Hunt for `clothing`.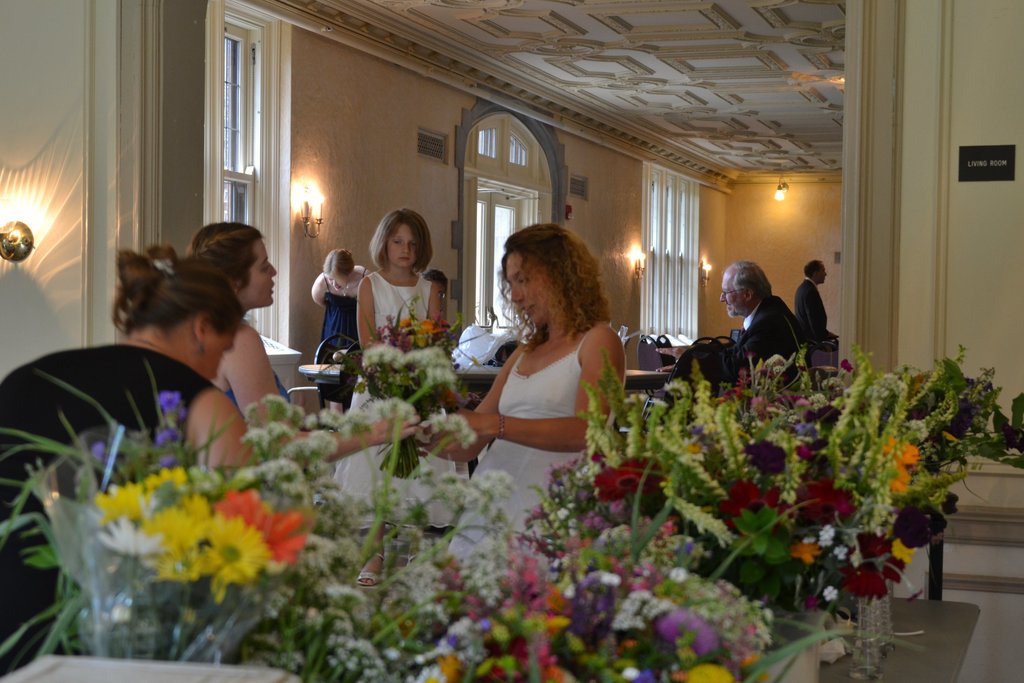
Hunted down at 798,279,835,348.
